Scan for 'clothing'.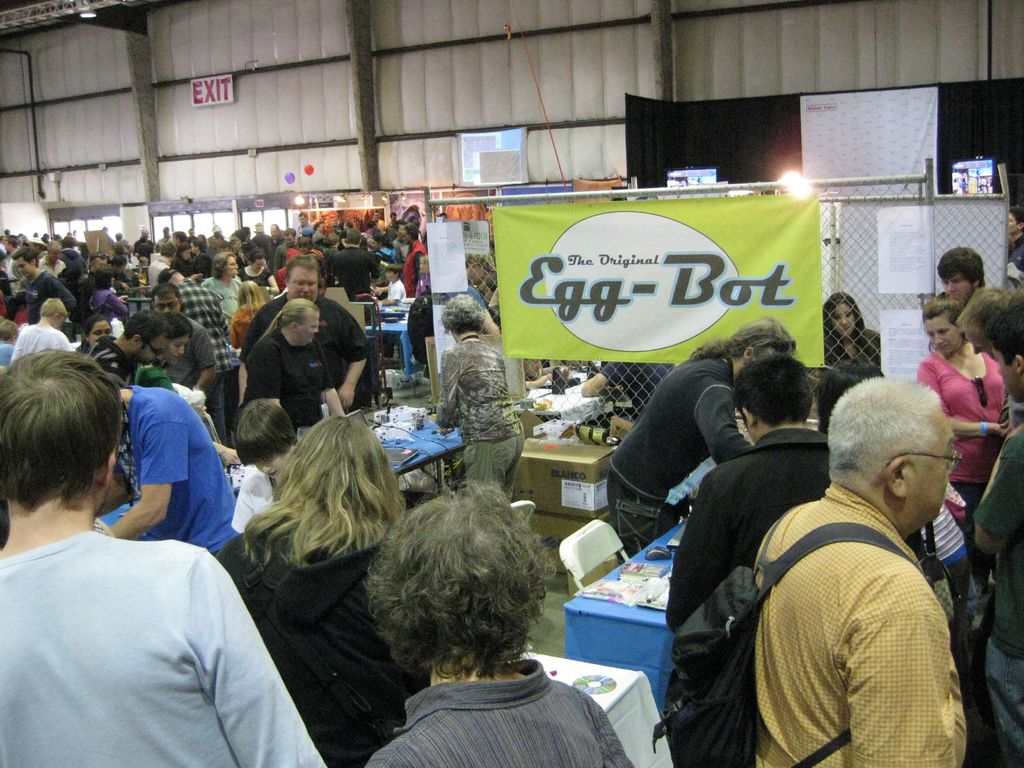
Scan result: 436:335:524:505.
